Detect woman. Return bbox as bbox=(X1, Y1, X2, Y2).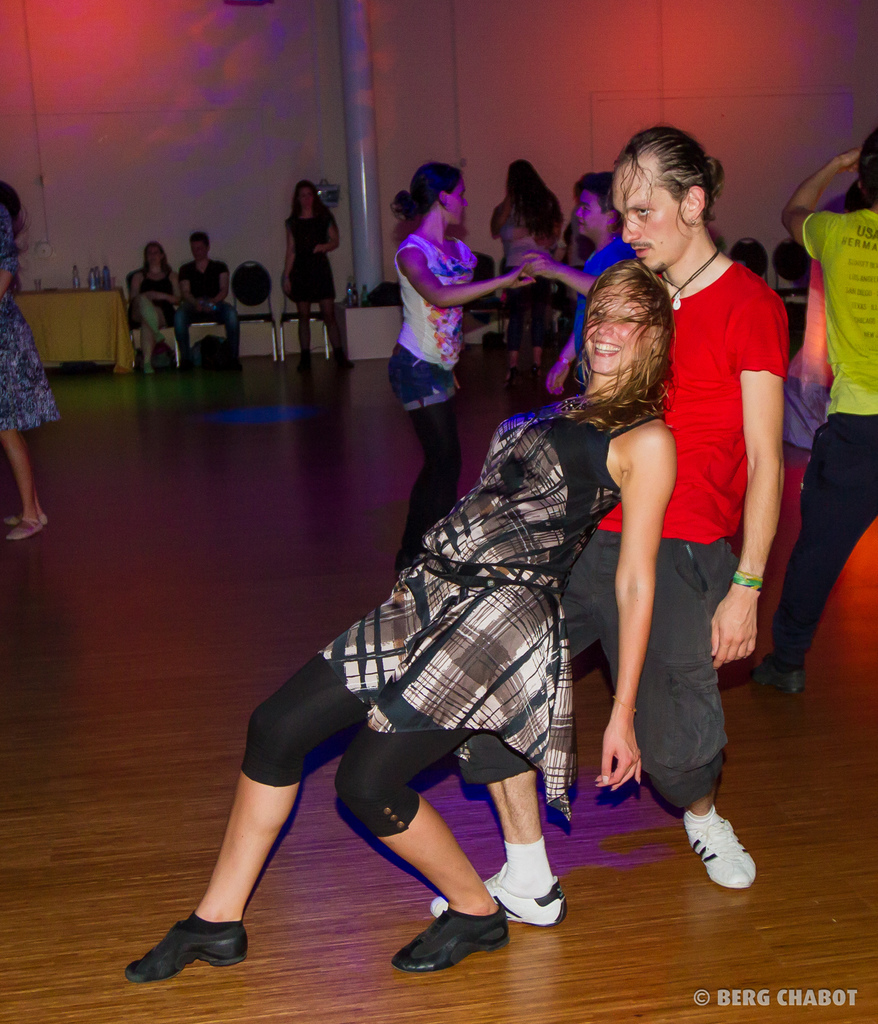
bbox=(202, 283, 695, 915).
